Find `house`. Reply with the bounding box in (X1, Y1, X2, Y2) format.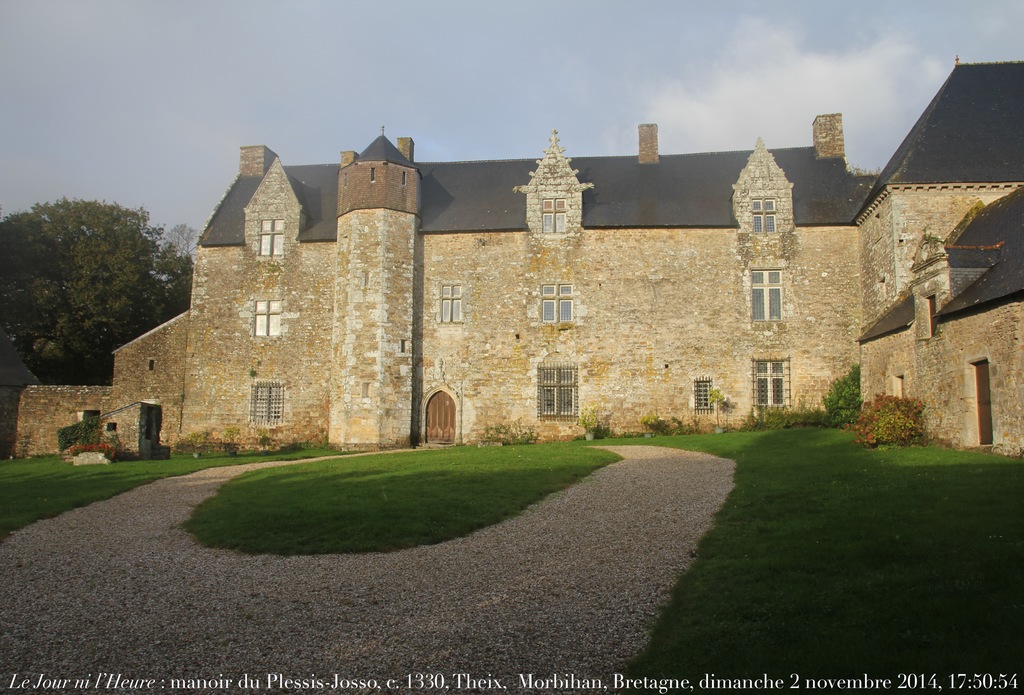
(17, 121, 883, 434).
